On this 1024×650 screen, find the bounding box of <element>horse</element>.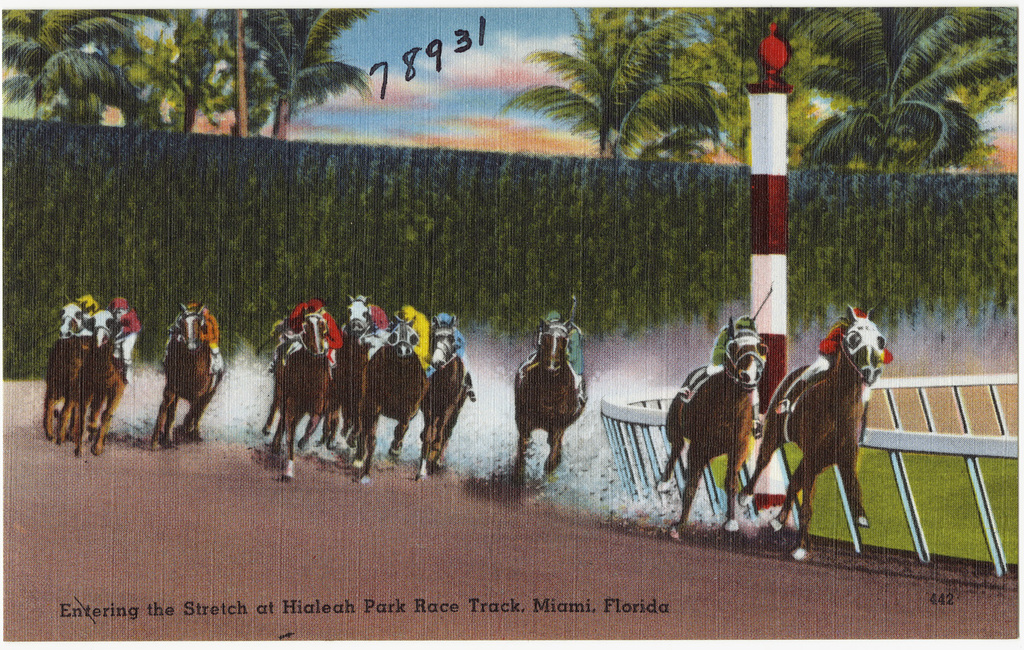
Bounding box: Rect(513, 317, 582, 488).
